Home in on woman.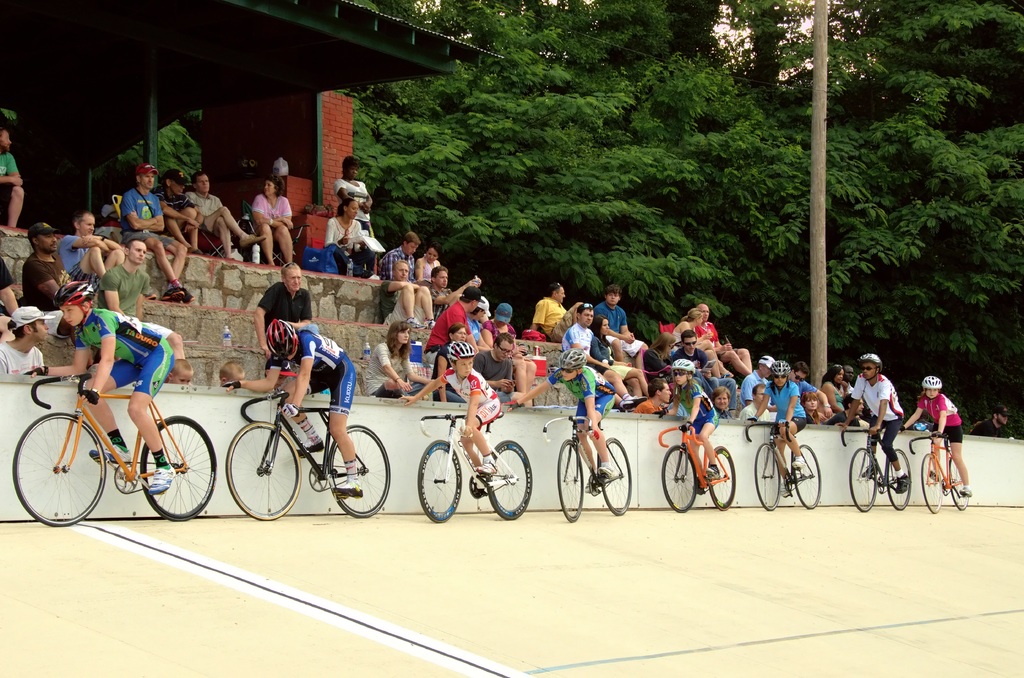
Homed in at bbox=[248, 174, 302, 265].
